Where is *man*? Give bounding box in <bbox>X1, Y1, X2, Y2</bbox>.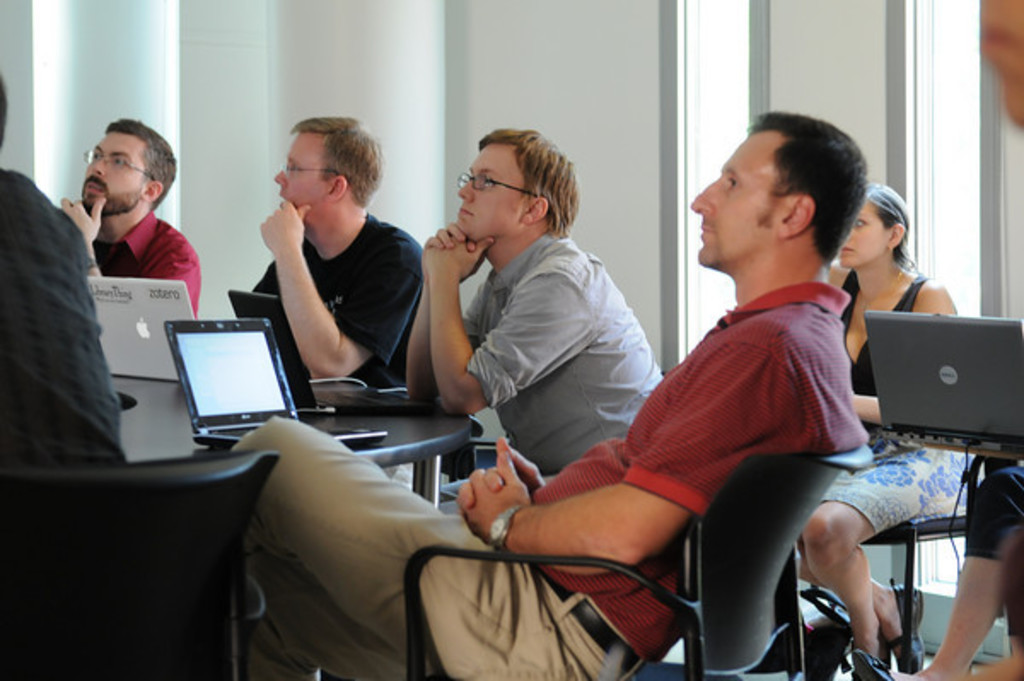
<bbox>60, 116, 203, 316</bbox>.
